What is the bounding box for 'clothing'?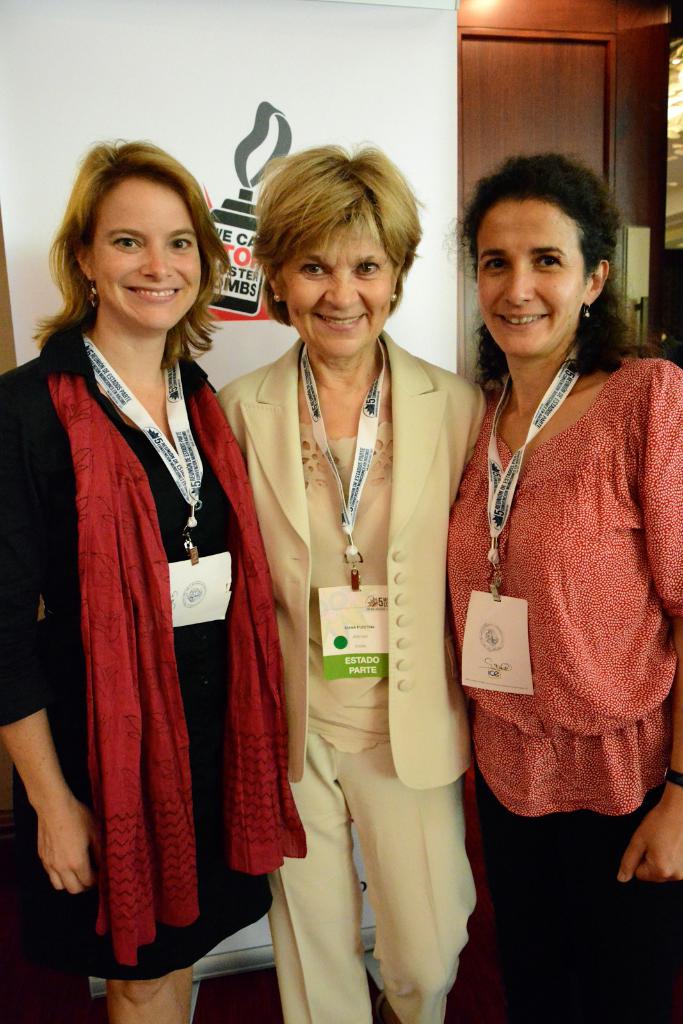
crop(0, 332, 308, 981).
